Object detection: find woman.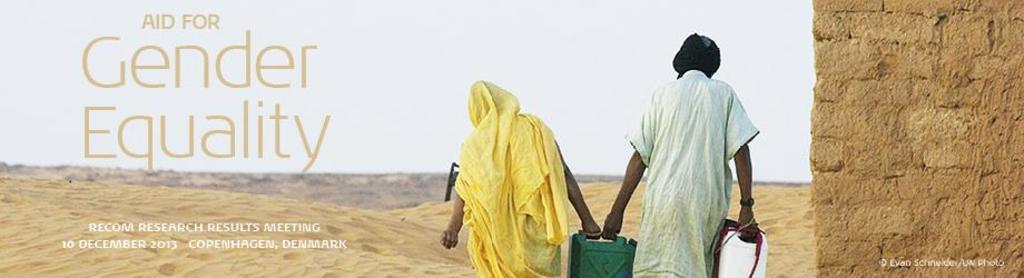
crop(450, 60, 585, 265).
